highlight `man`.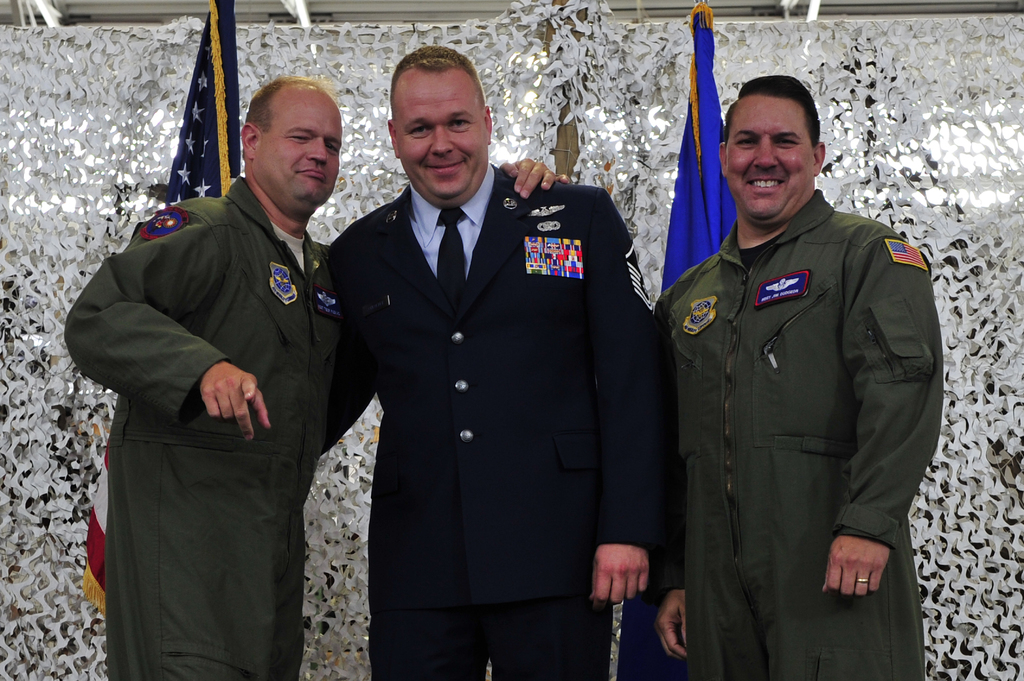
Highlighted region: [64,79,566,680].
